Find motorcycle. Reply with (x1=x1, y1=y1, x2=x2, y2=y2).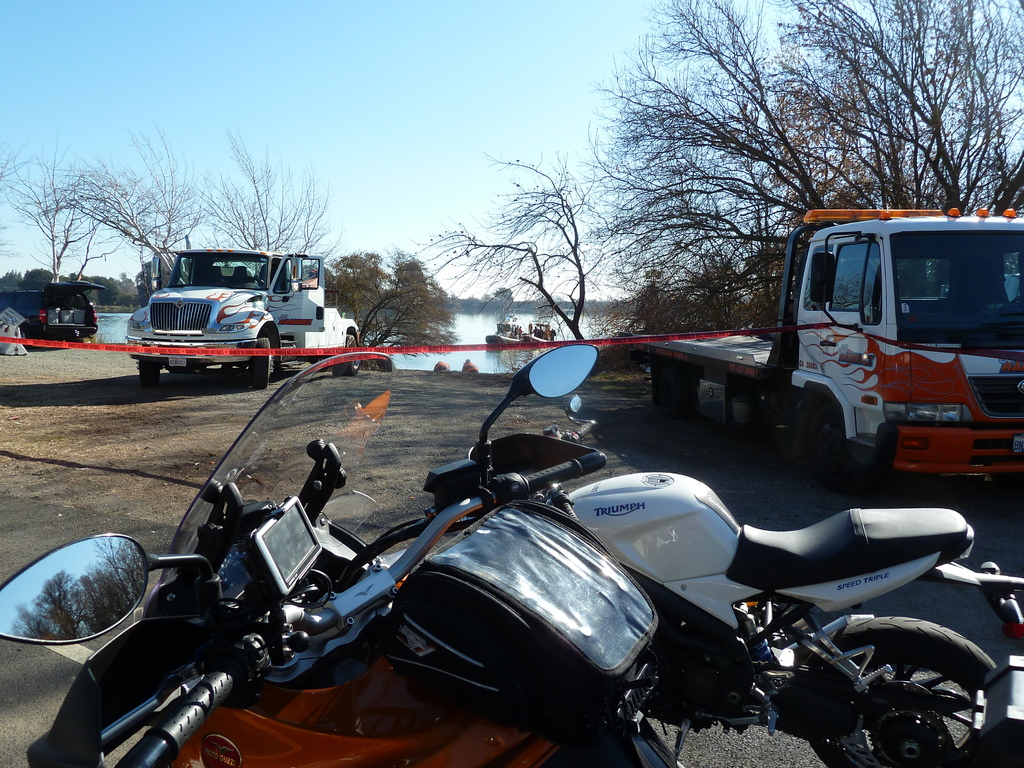
(x1=382, y1=340, x2=1023, y2=767).
